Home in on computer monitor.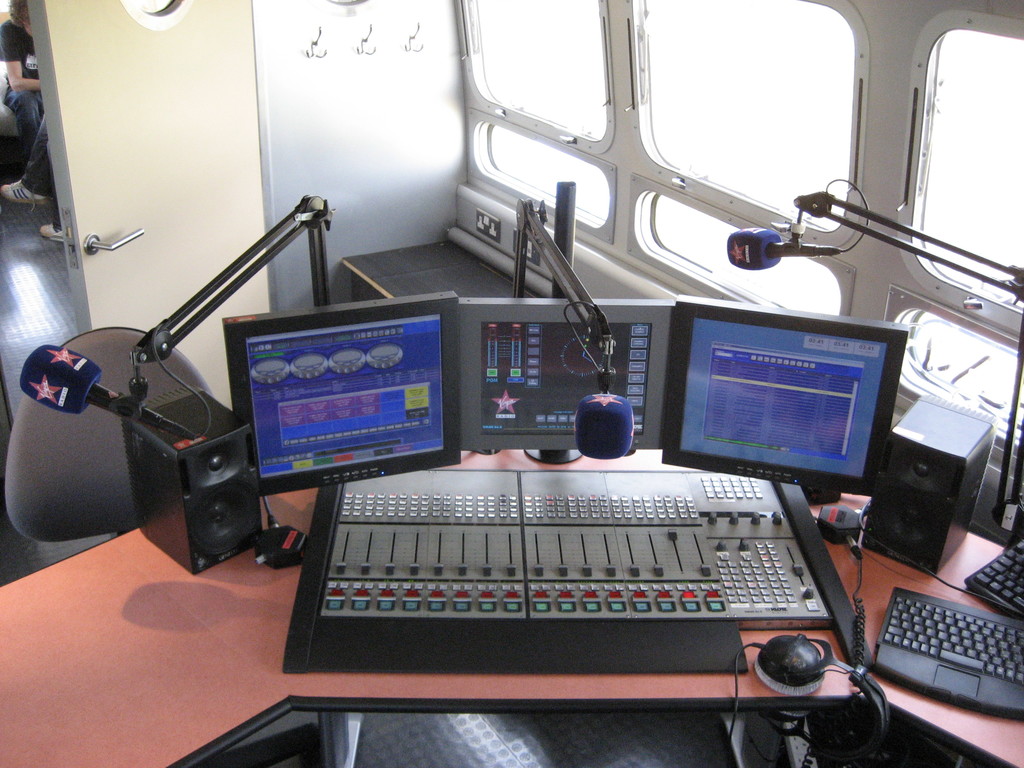
Homed in at (left=454, top=298, right=675, bottom=464).
